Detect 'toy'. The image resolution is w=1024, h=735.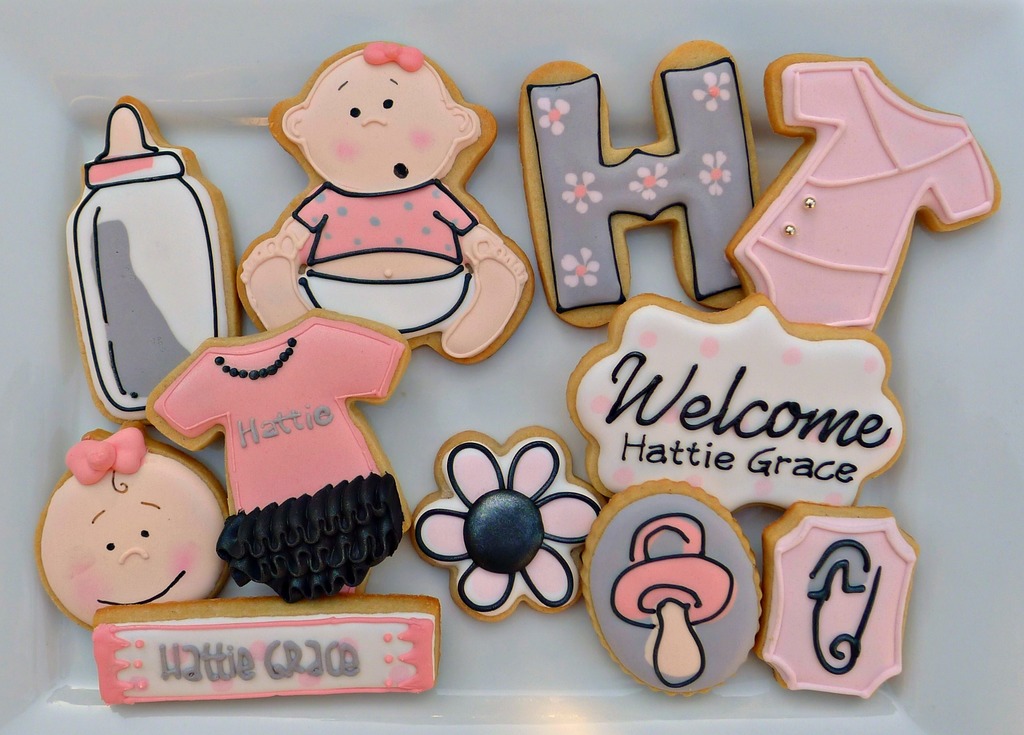
bbox=(143, 310, 412, 606).
